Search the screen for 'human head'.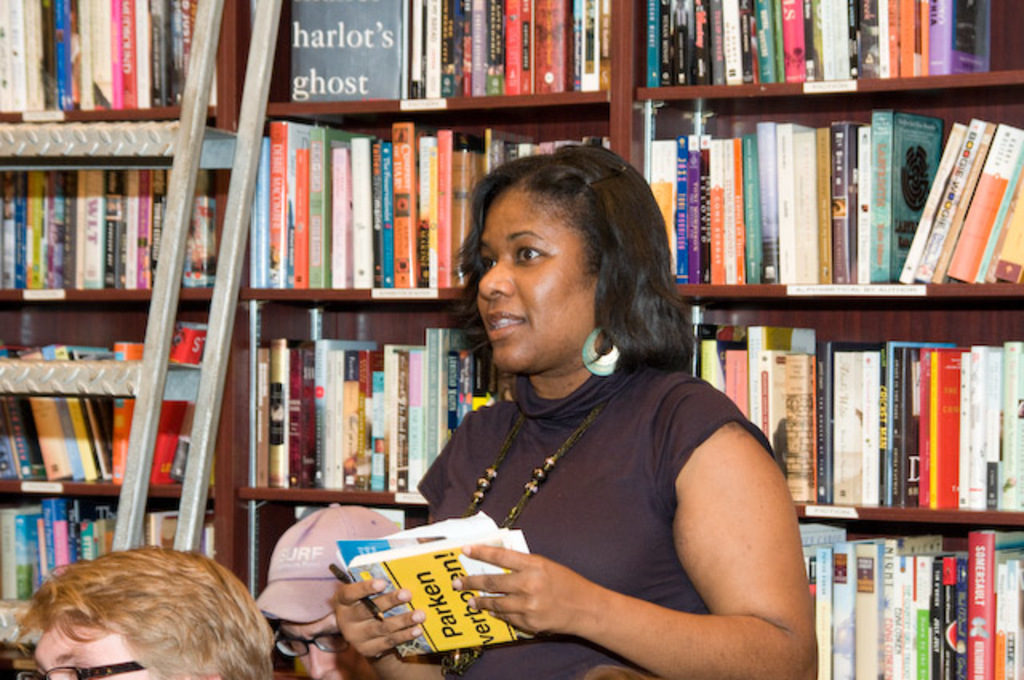
Found at <region>269, 506, 405, 678</region>.
